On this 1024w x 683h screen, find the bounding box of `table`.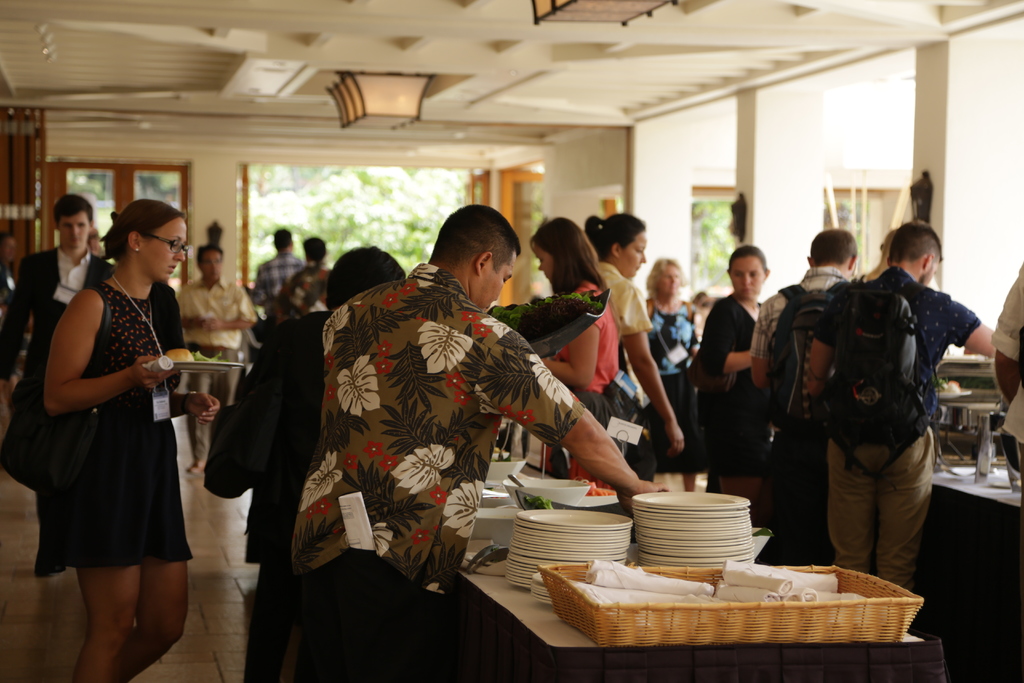
Bounding box: 481 529 1001 661.
